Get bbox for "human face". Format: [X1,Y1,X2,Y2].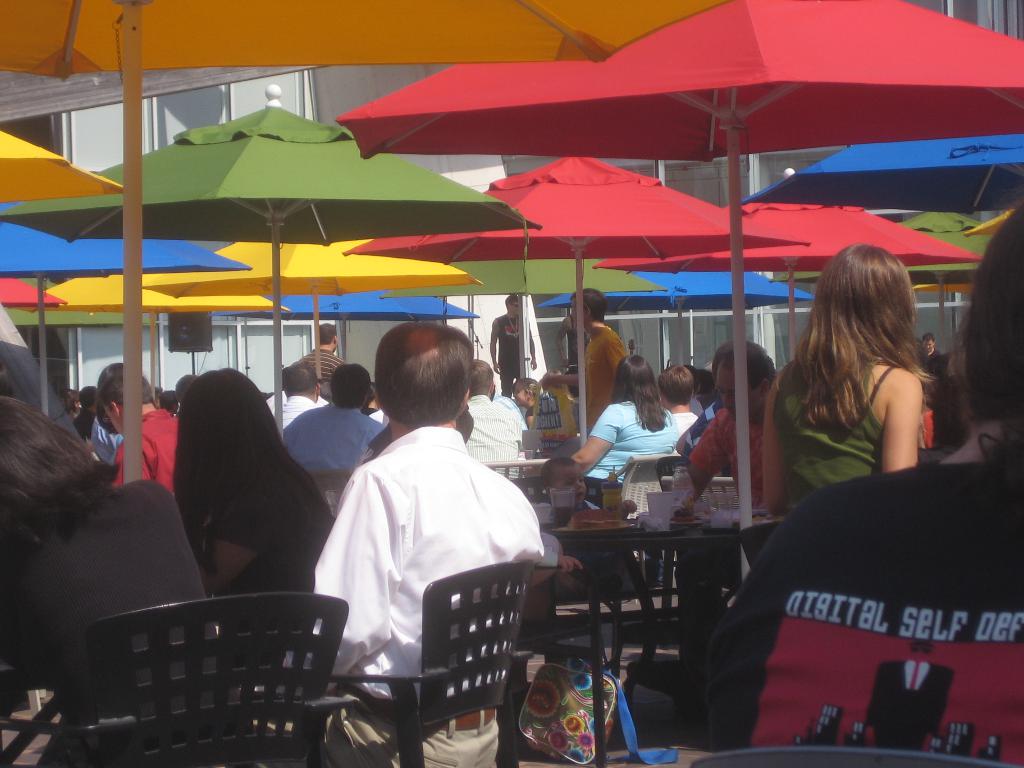
[714,358,762,423].
